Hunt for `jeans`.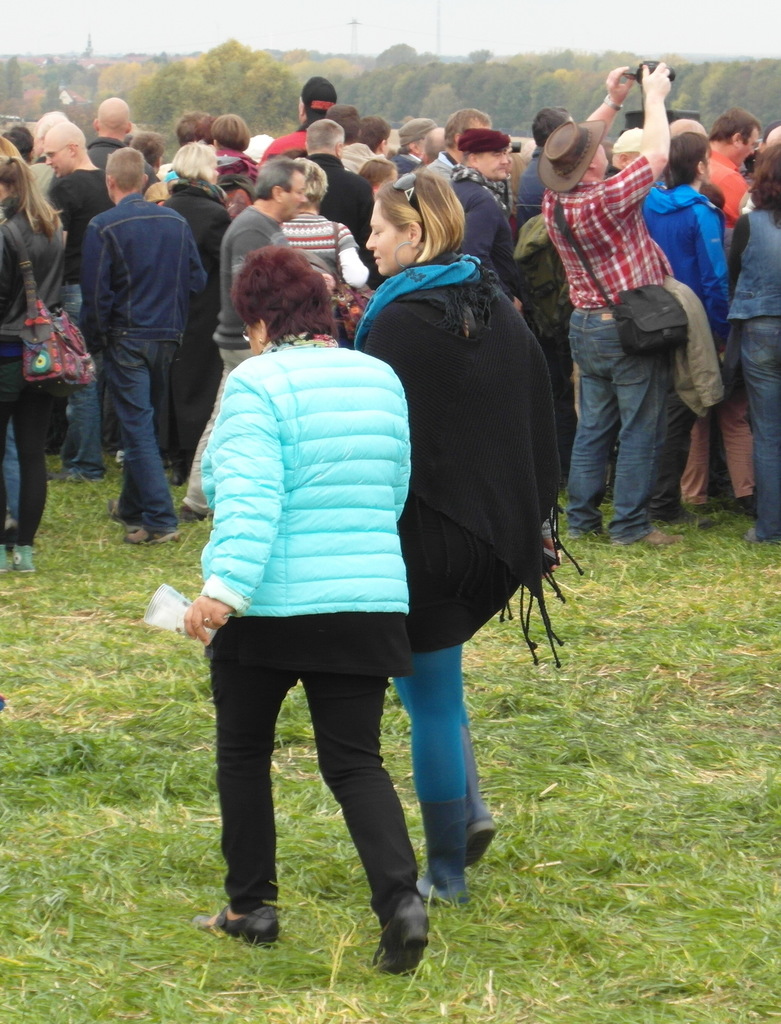
Hunted down at 110:344:179:530.
